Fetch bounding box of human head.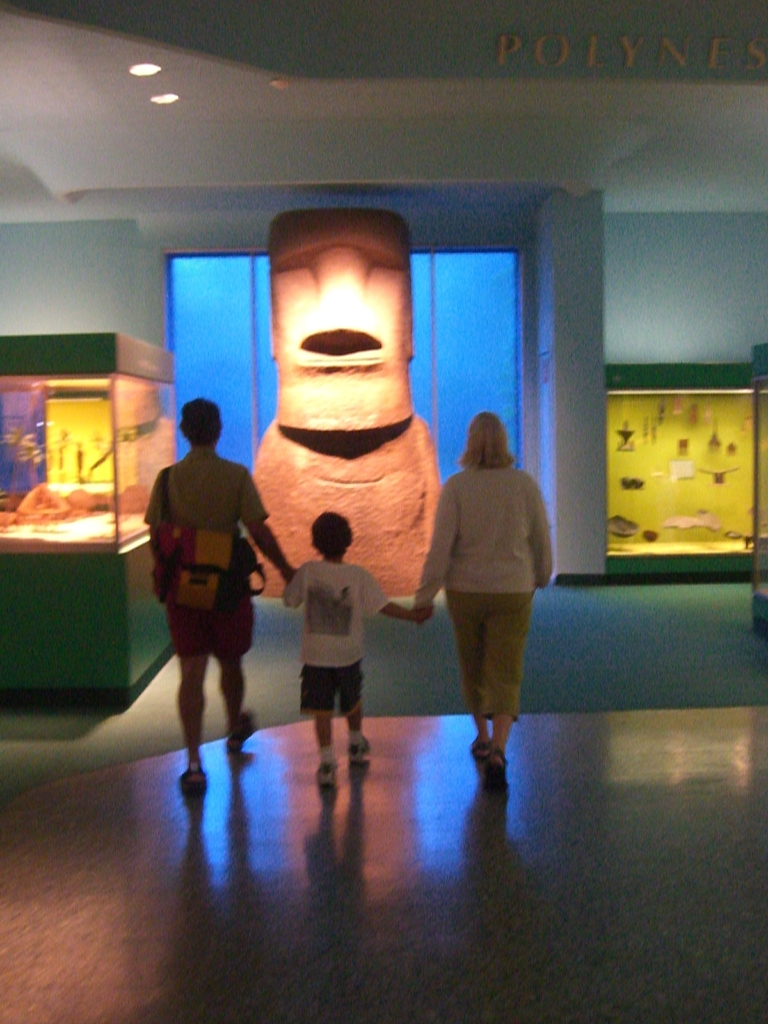
Bbox: 174,397,223,451.
